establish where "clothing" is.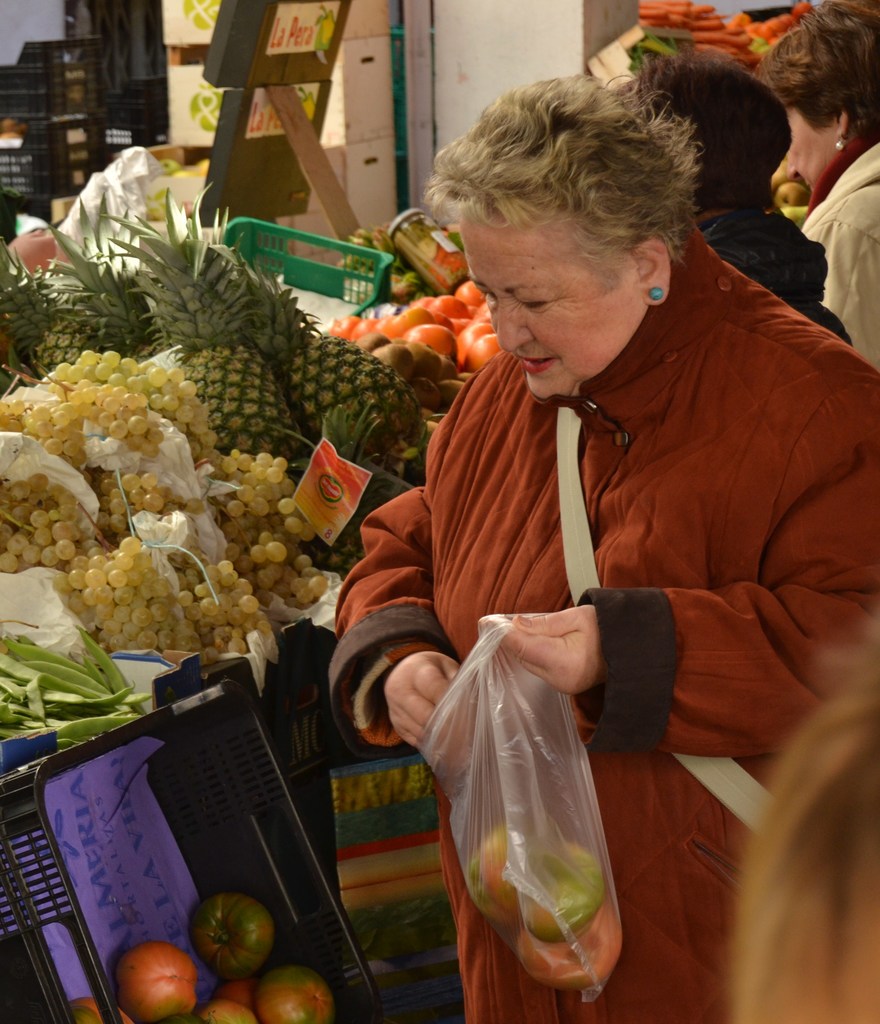
Established at 801,143,879,358.
